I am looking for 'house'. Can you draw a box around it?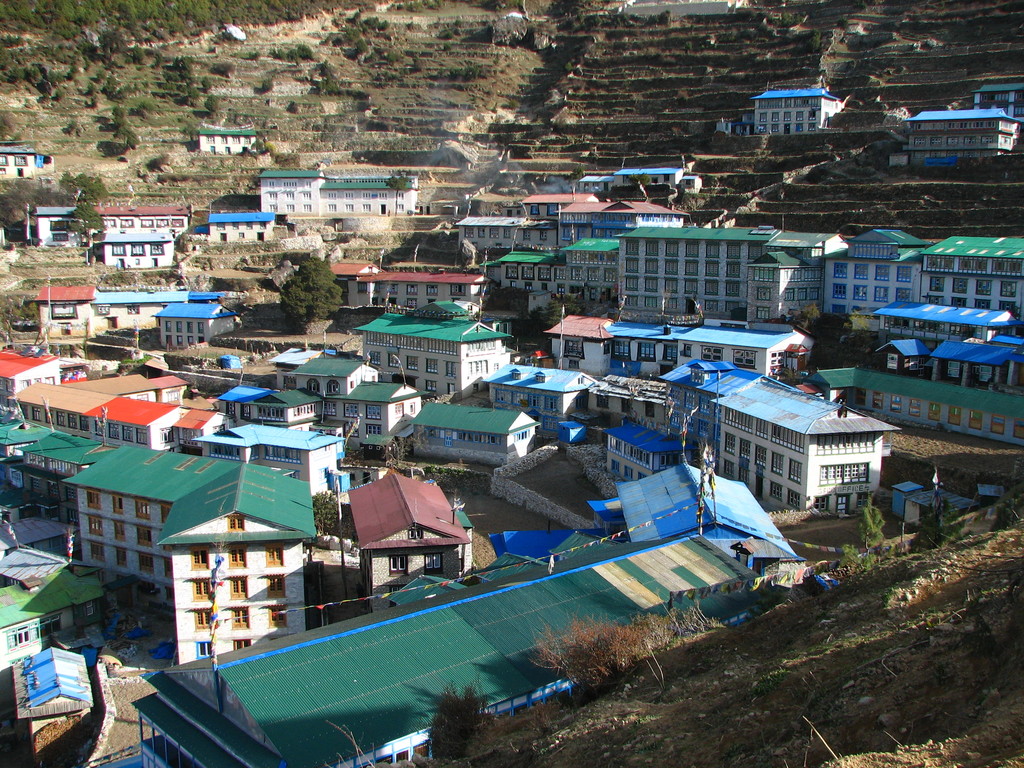
Sure, the bounding box is l=918, t=339, r=1016, b=391.
